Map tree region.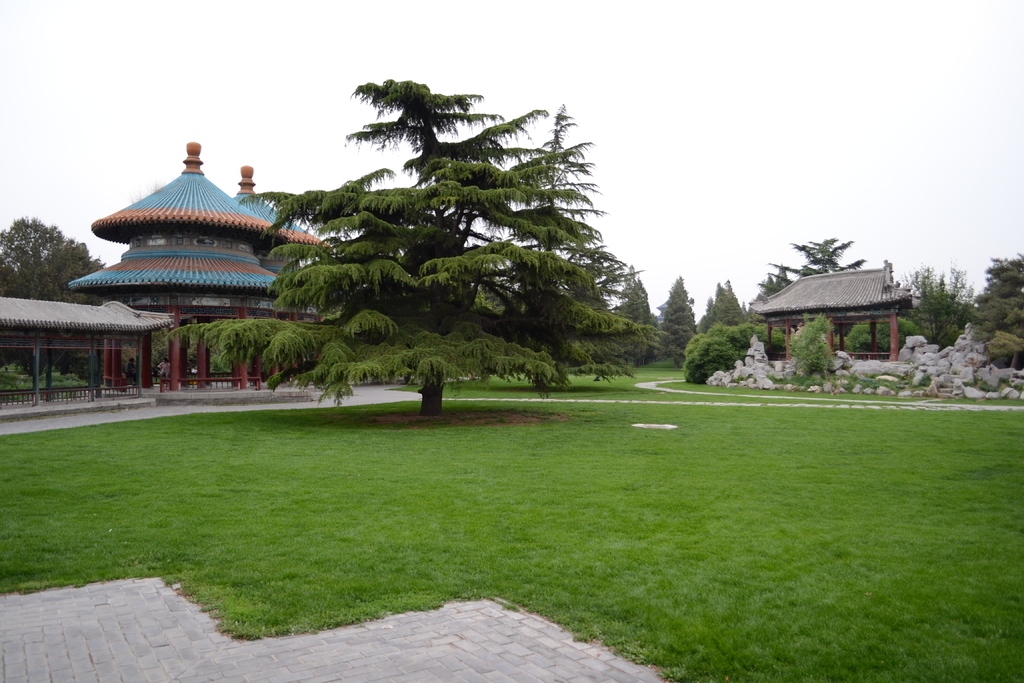
Mapped to x1=1 y1=214 x2=107 y2=402.
